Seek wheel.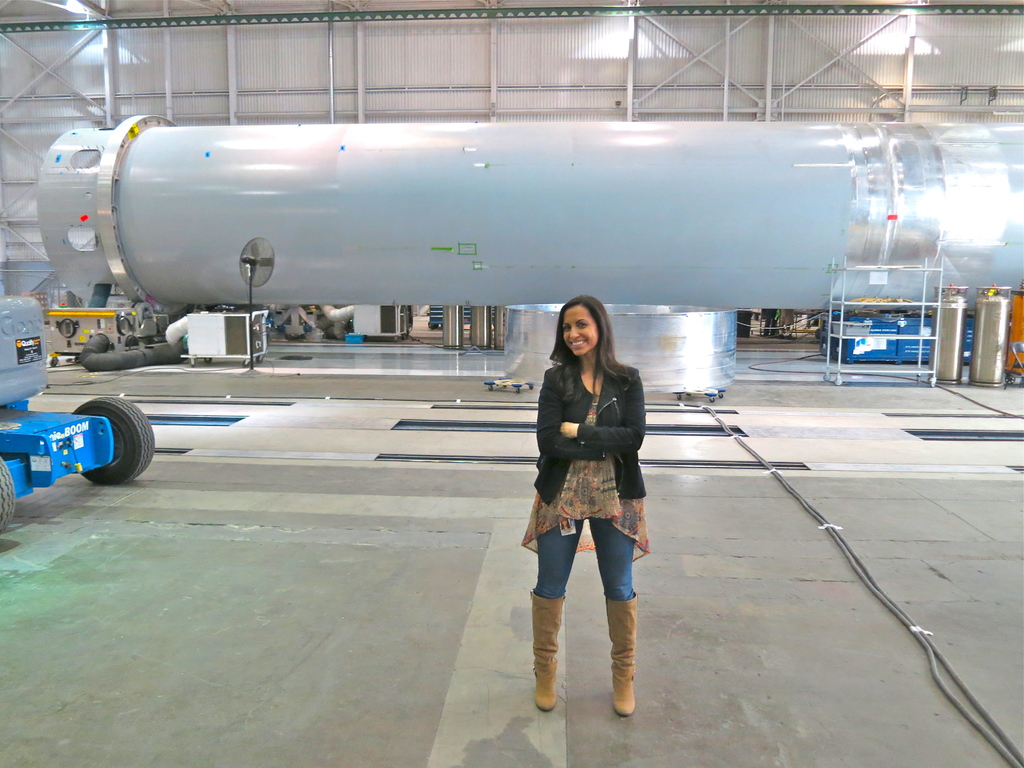
l=241, t=361, r=250, b=371.
